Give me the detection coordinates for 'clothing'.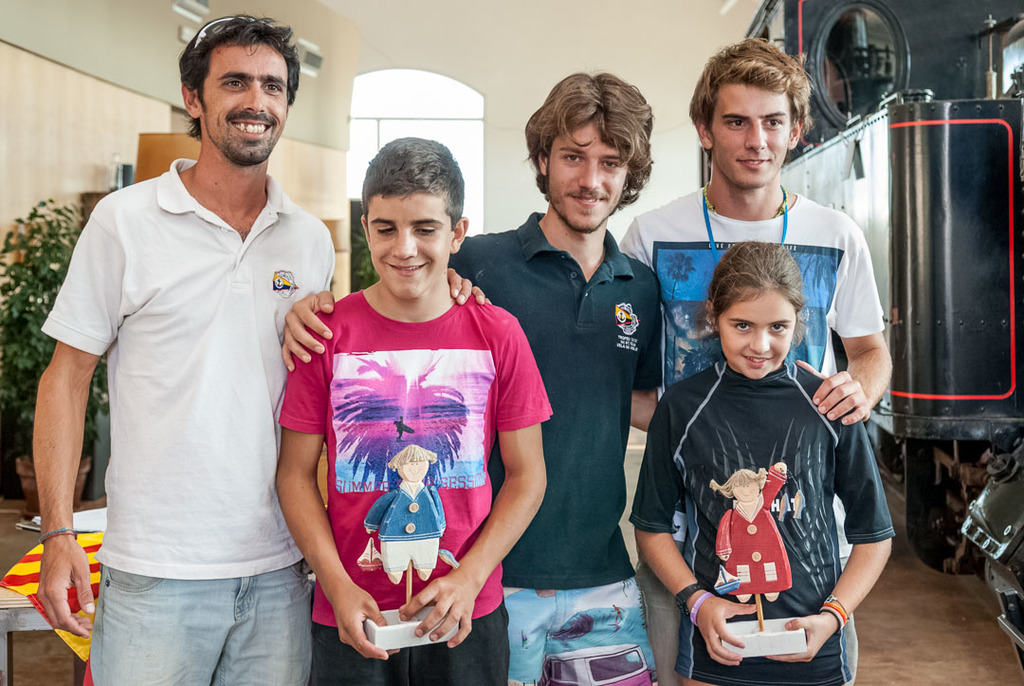
BBox(49, 98, 319, 658).
